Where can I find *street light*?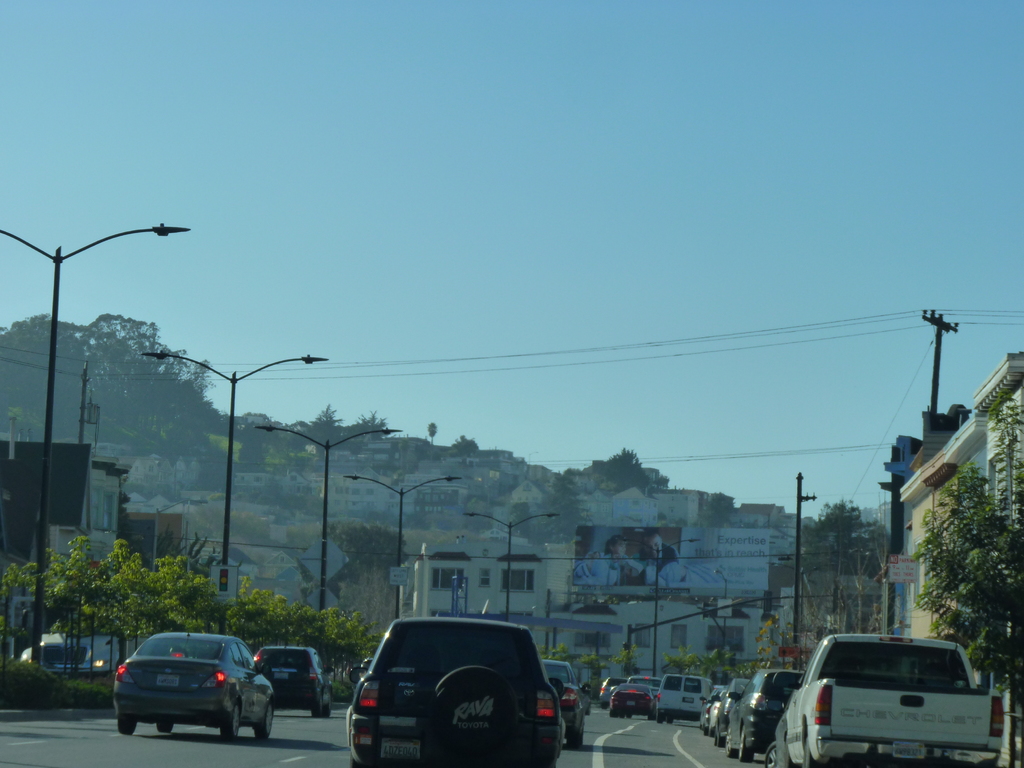
You can find it at <box>141,349,328,631</box>.
